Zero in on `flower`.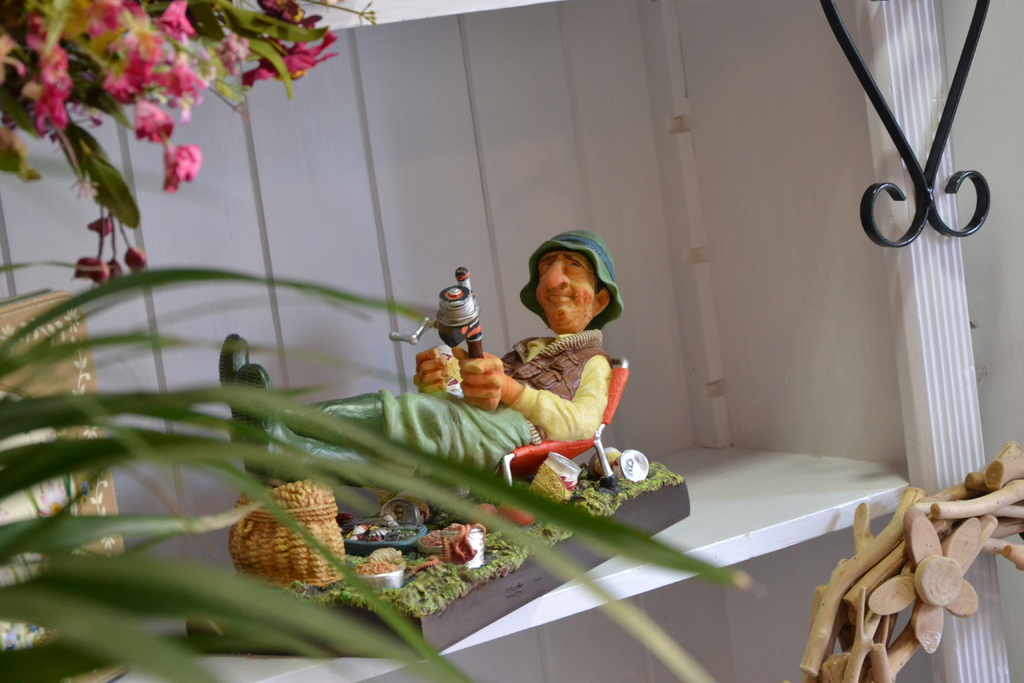
Zeroed in: left=72, top=258, right=109, bottom=282.
